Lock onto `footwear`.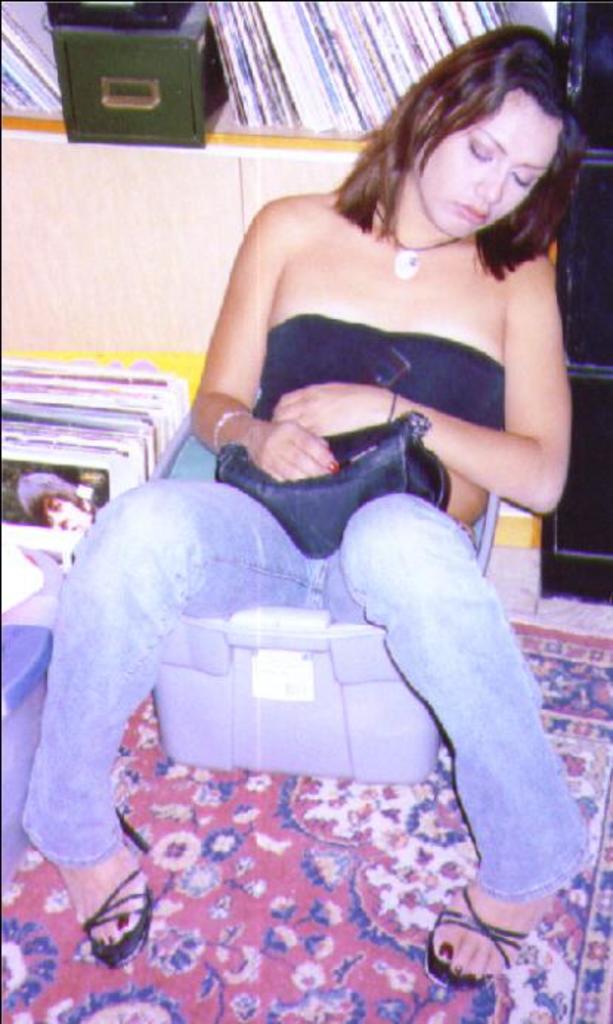
Locked: left=424, top=884, right=551, bottom=1011.
